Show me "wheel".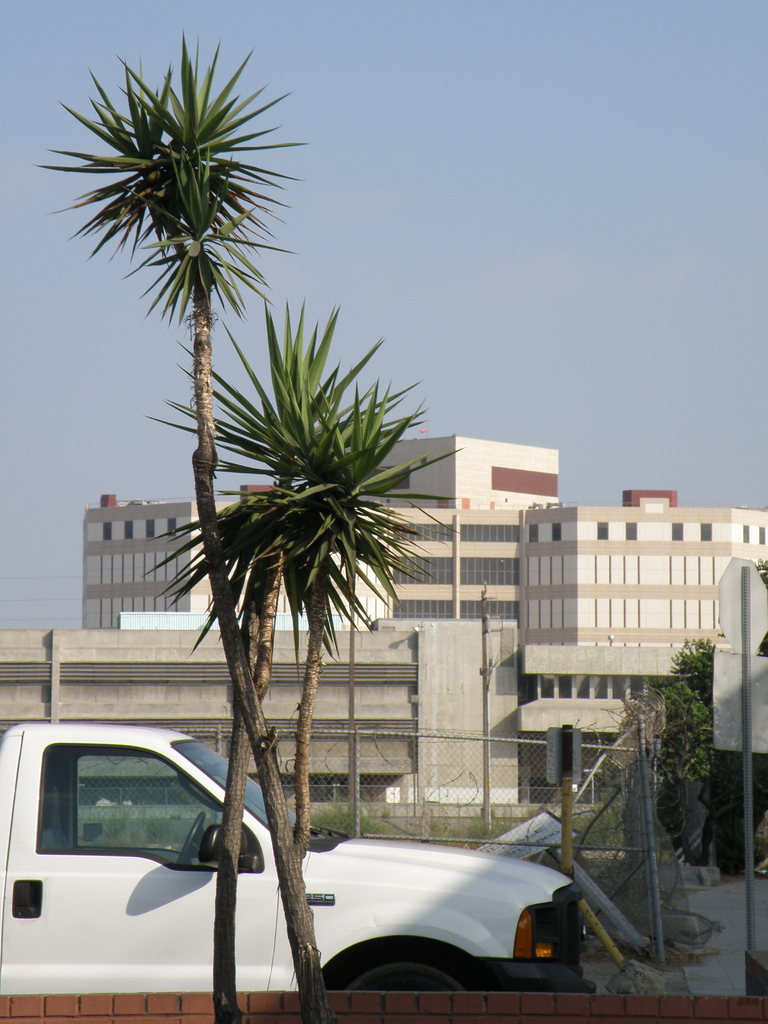
"wheel" is here: (left=177, top=817, right=205, bottom=865).
